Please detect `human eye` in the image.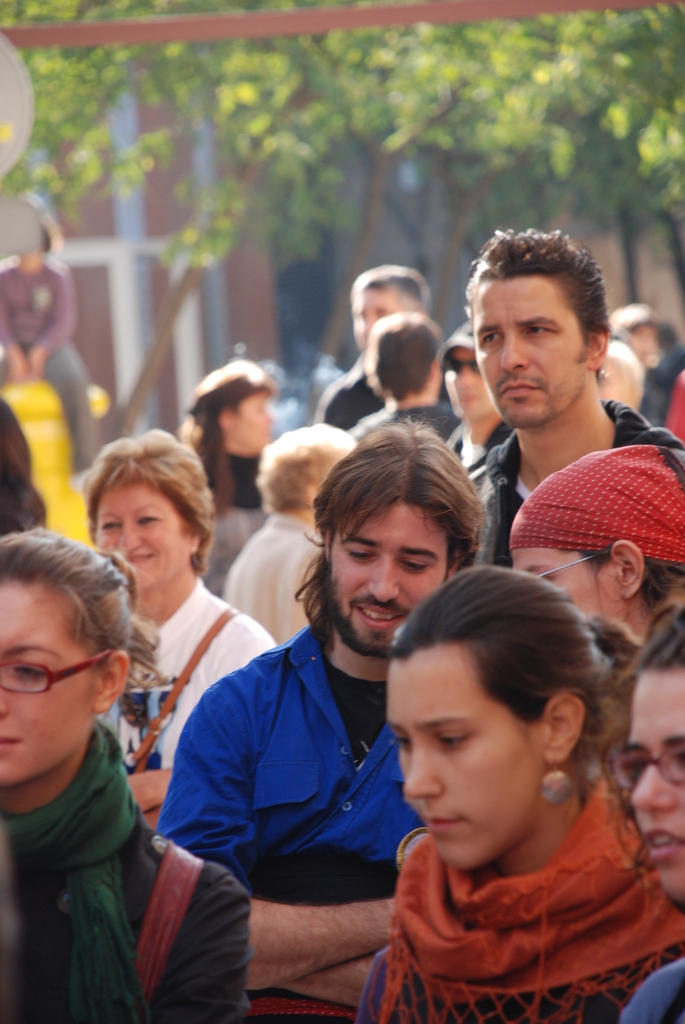
<box>389,730,410,751</box>.
